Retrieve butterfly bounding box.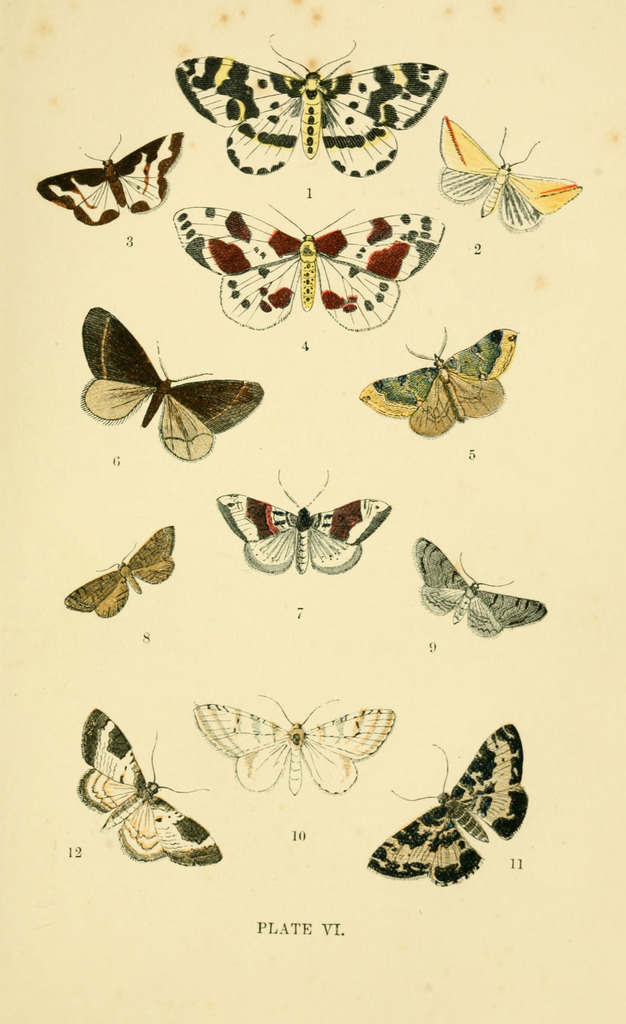
Bounding box: {"left": 436, "top": 101, "right": 584, "bottom": 236}.
